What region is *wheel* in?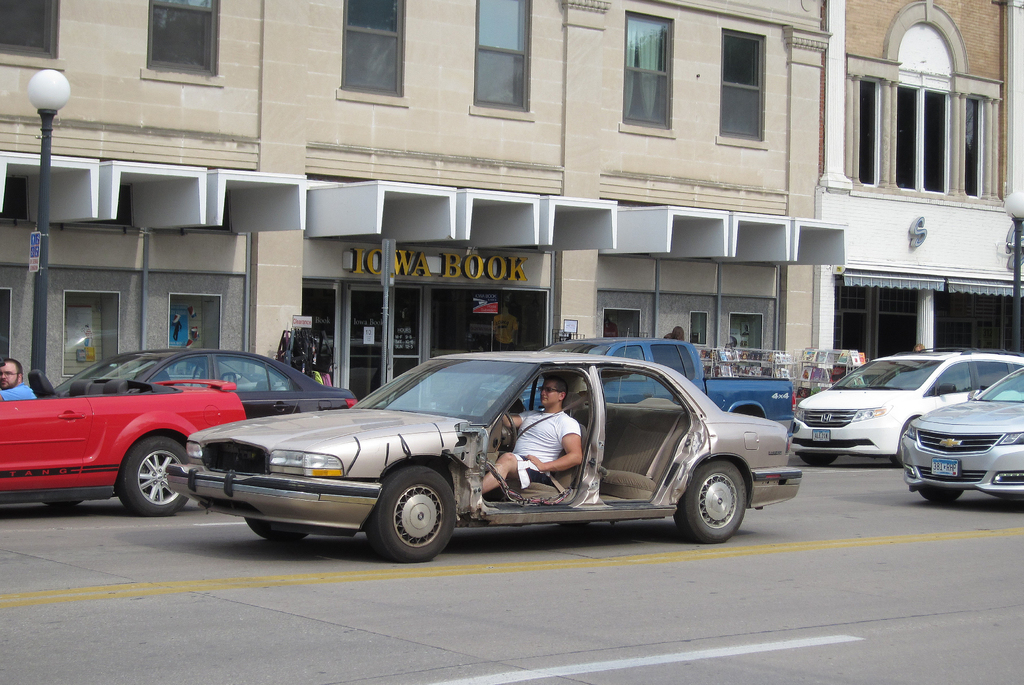
x1=500 y1=412 x2=520 y2=453.
